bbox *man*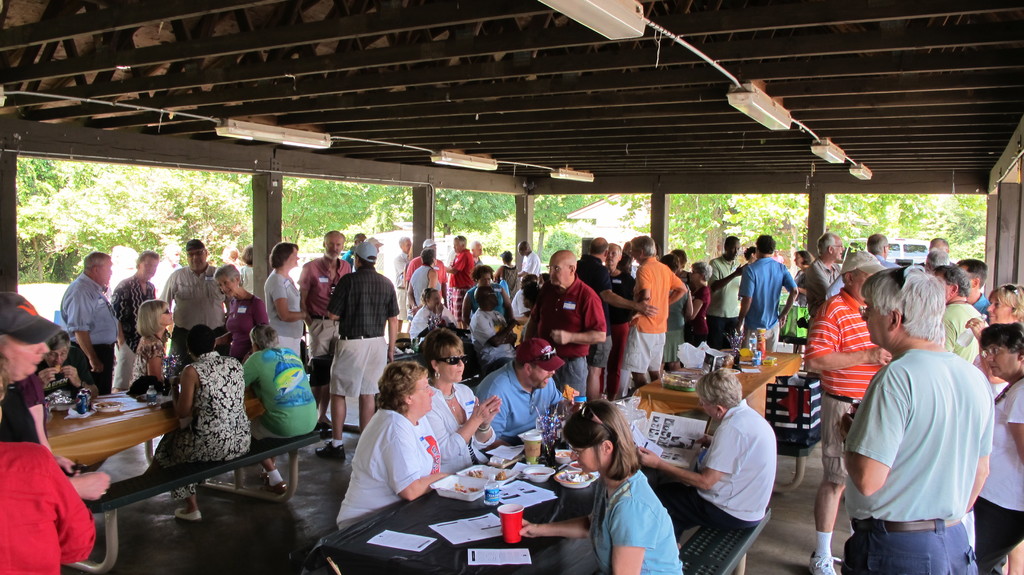
(840, 258, 993, 574)
